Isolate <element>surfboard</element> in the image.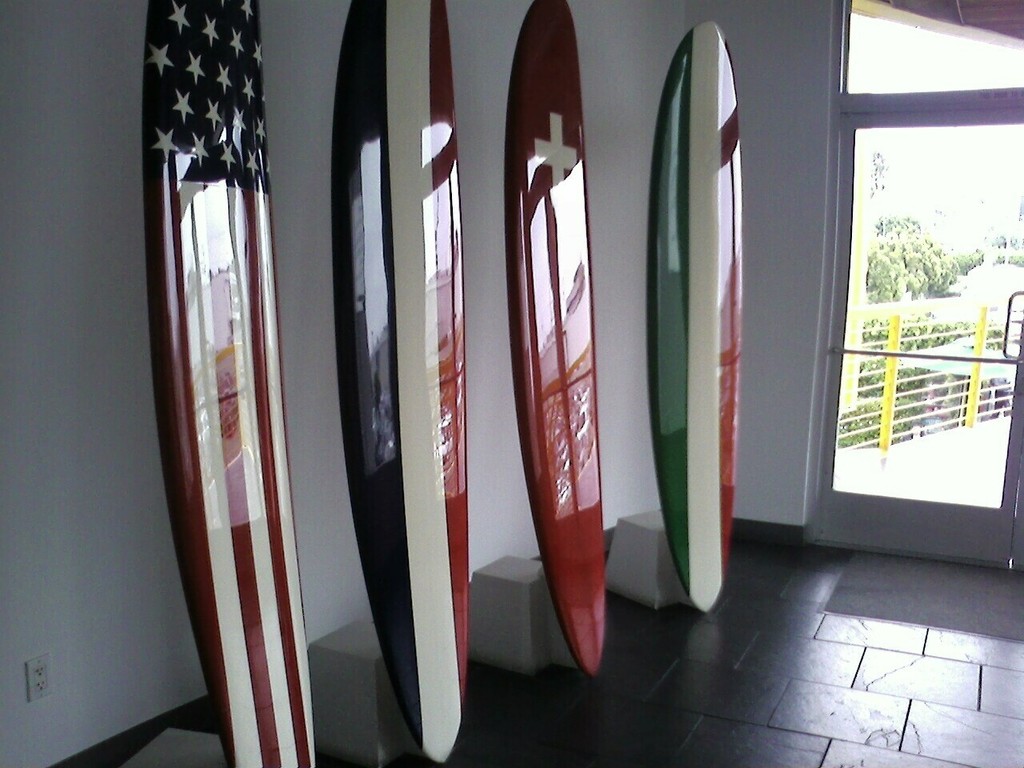
Isolated region: <box>146,0,320,767</box>.
